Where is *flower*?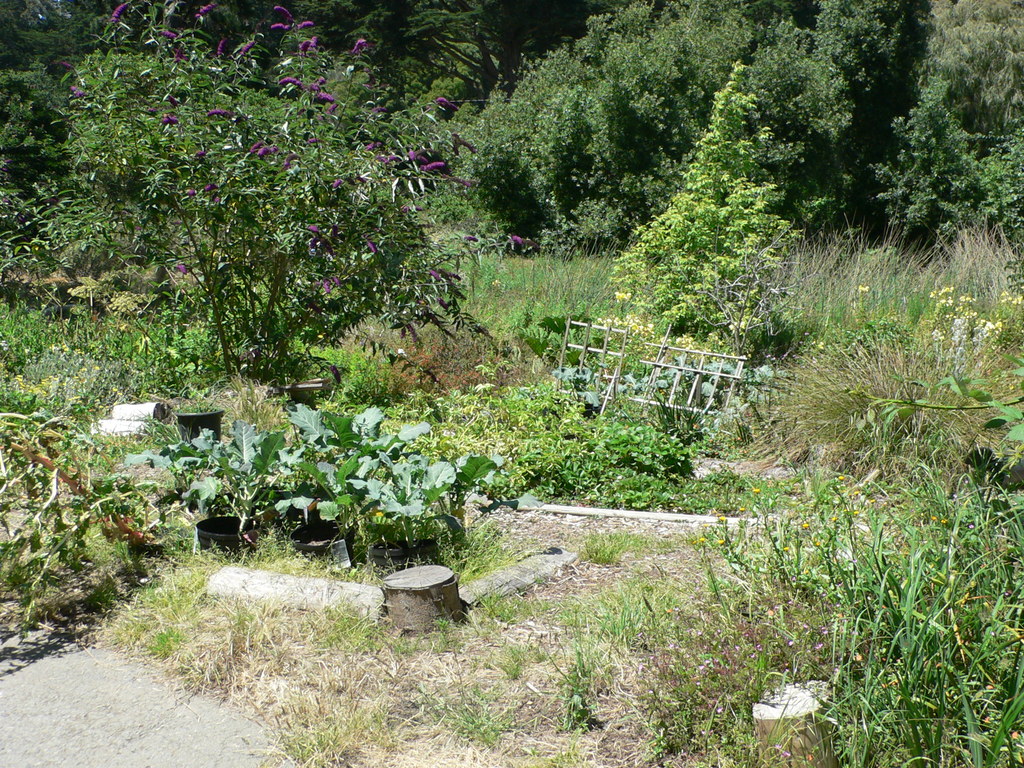
<bbox>466, 233, 480, 249</bbox>.
